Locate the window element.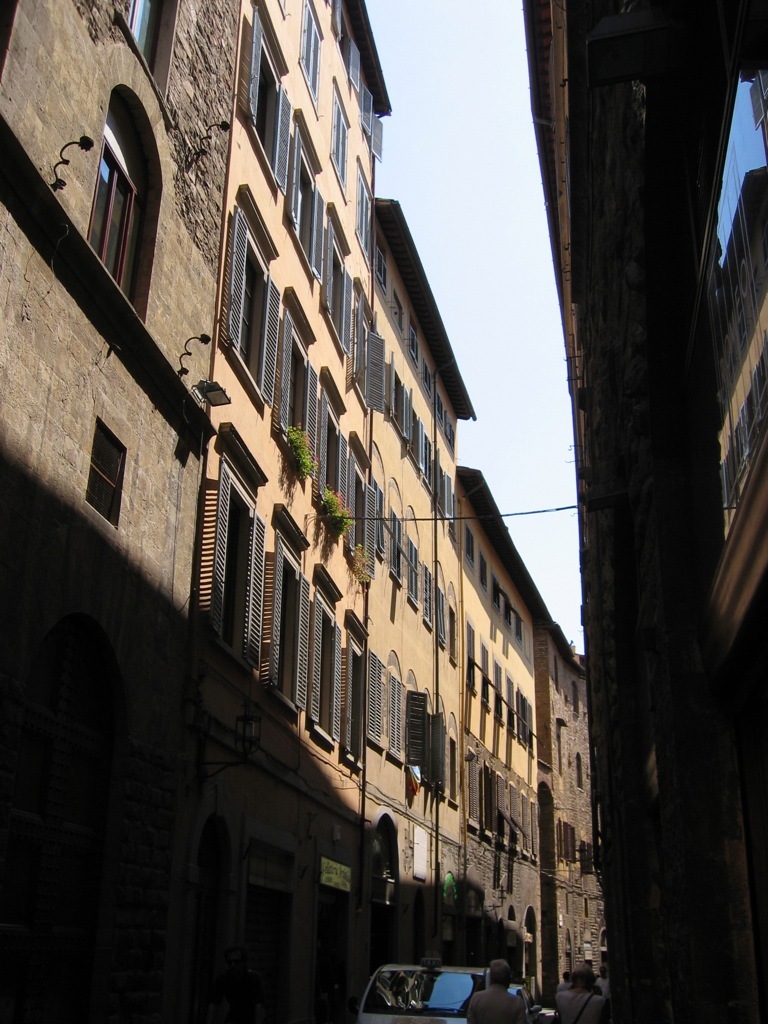
Element bbox: crop(446, 494, 457, 547).
